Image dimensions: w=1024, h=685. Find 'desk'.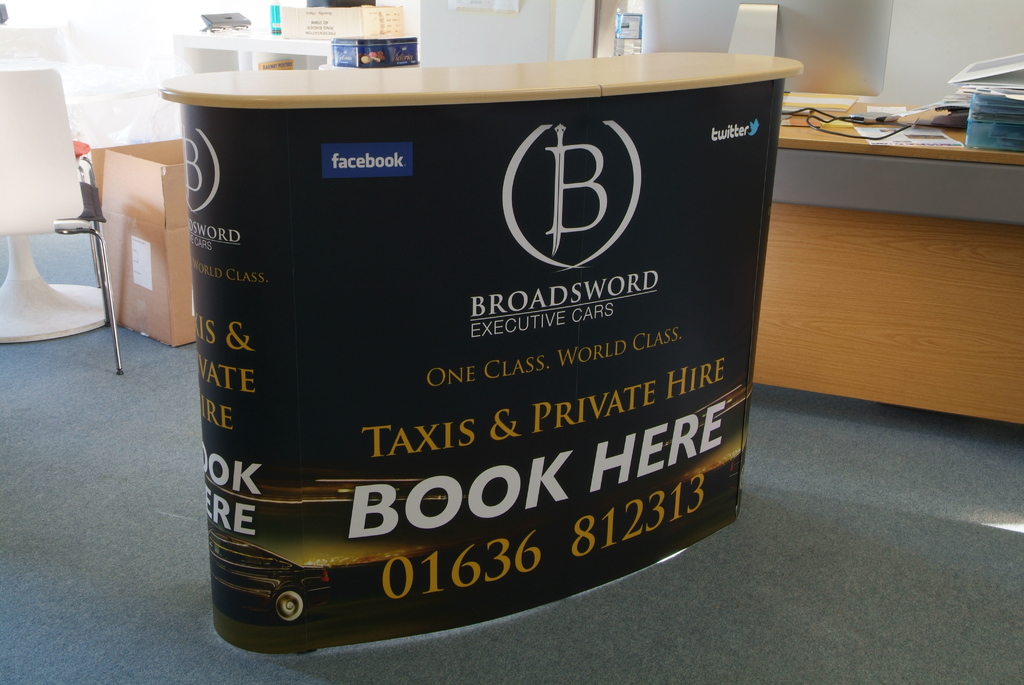
crop(170, 49, 883, 646).
